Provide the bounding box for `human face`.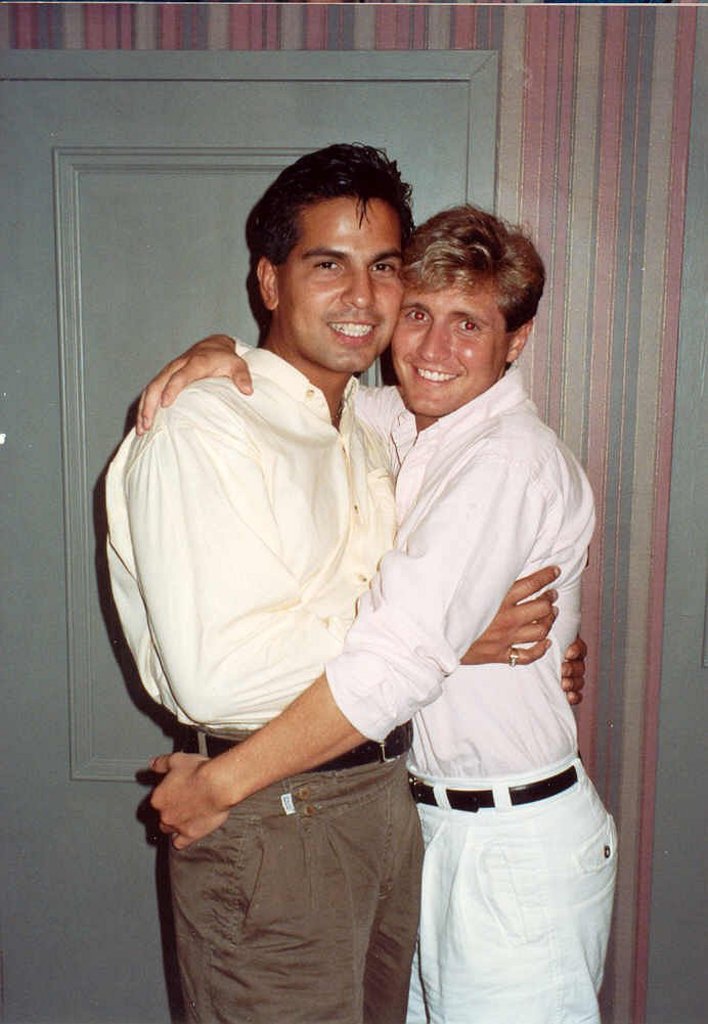
<box>280,197,406,370</box>.
